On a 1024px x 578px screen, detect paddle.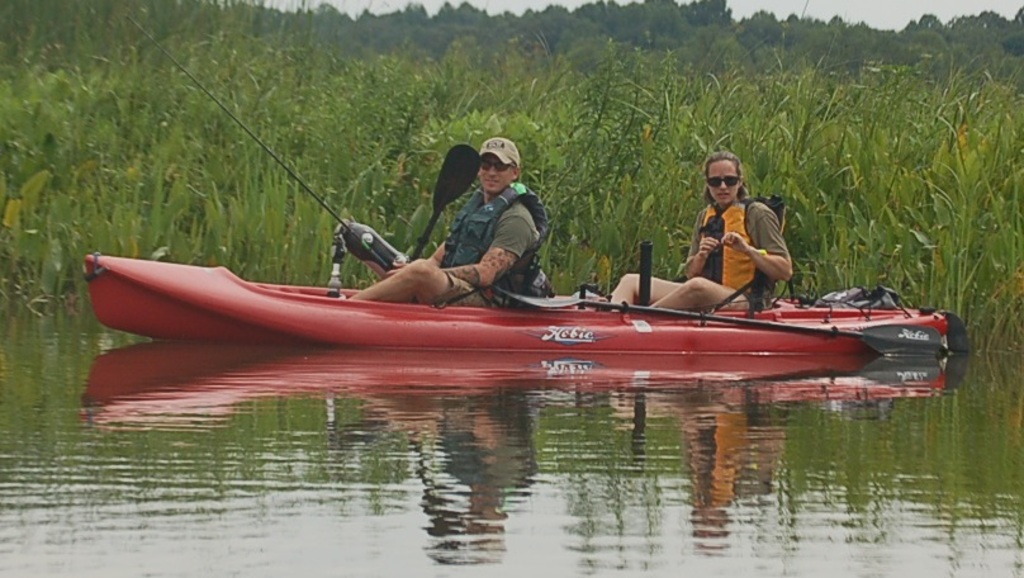
[579,299,938,363].
